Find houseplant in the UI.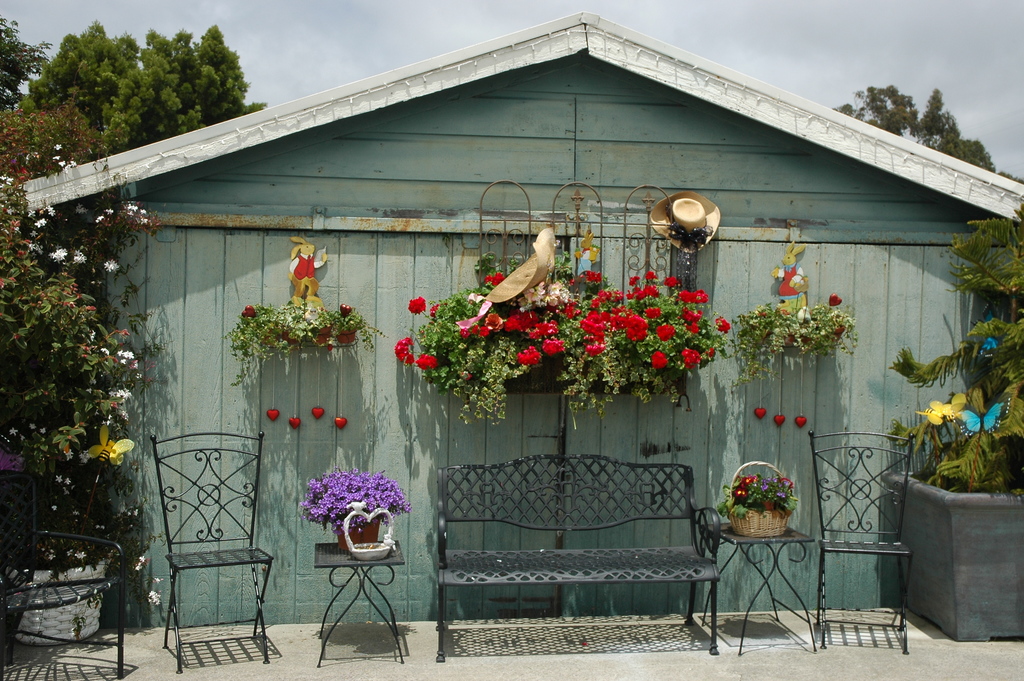
UI element at l=740, t=302, r=846, b=381.
